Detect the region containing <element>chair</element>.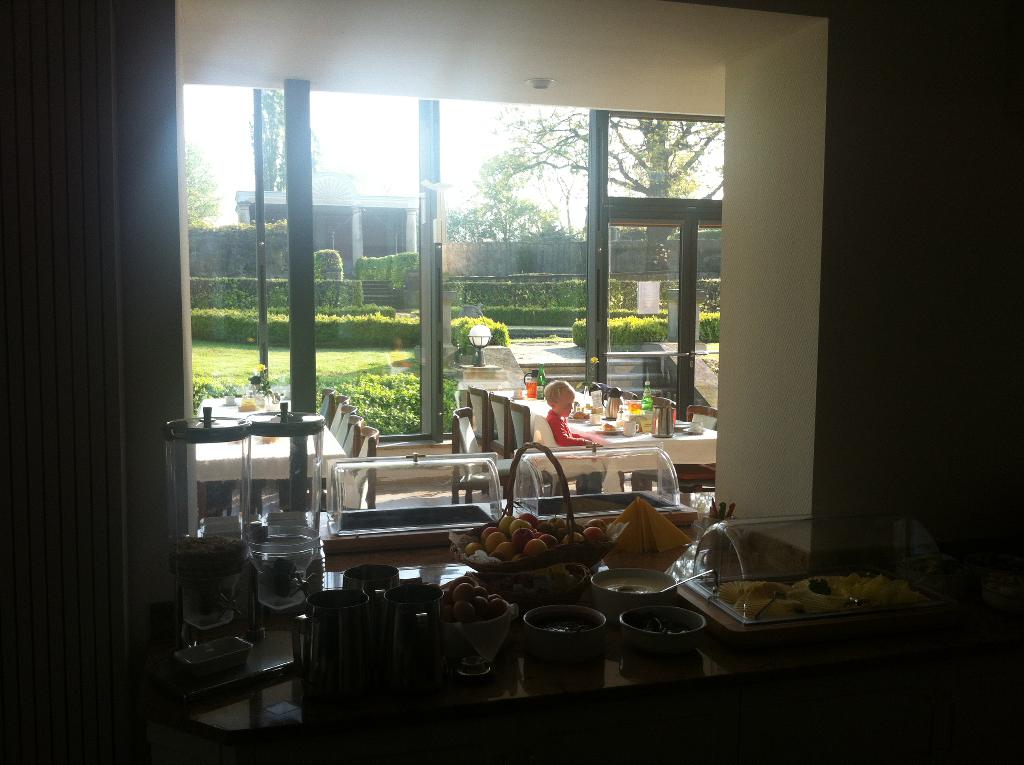
x1=467, y1=385, x2=504, y2=503.
